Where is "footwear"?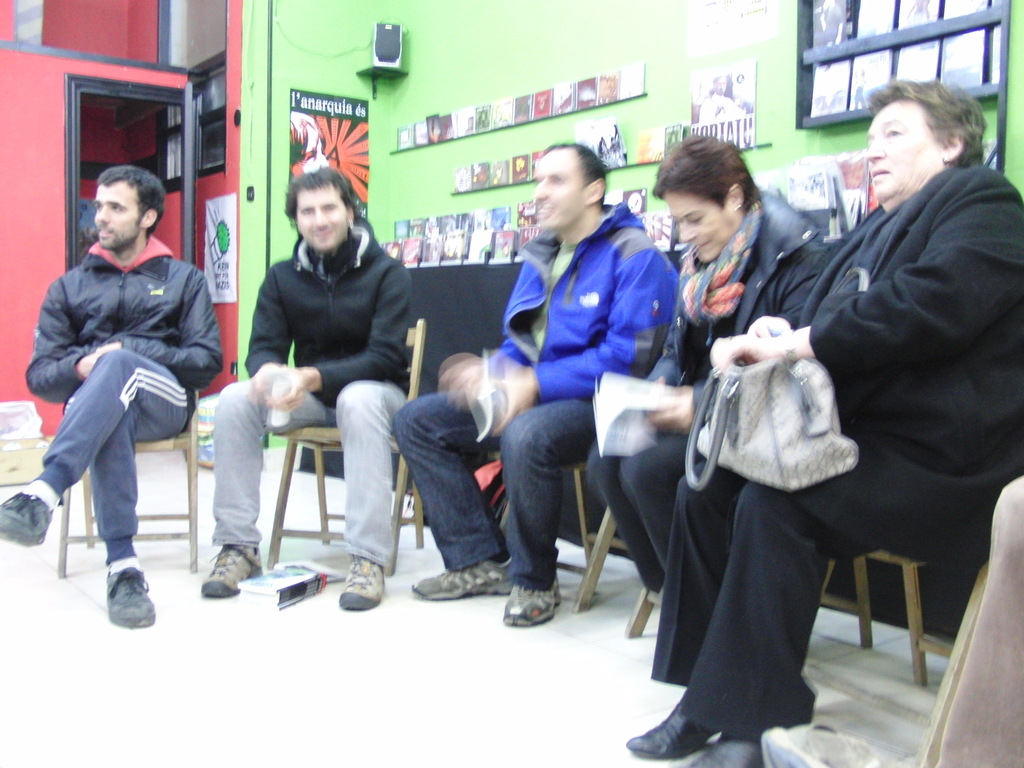
<bbox>625, 694, 721, 760</bbox>.
